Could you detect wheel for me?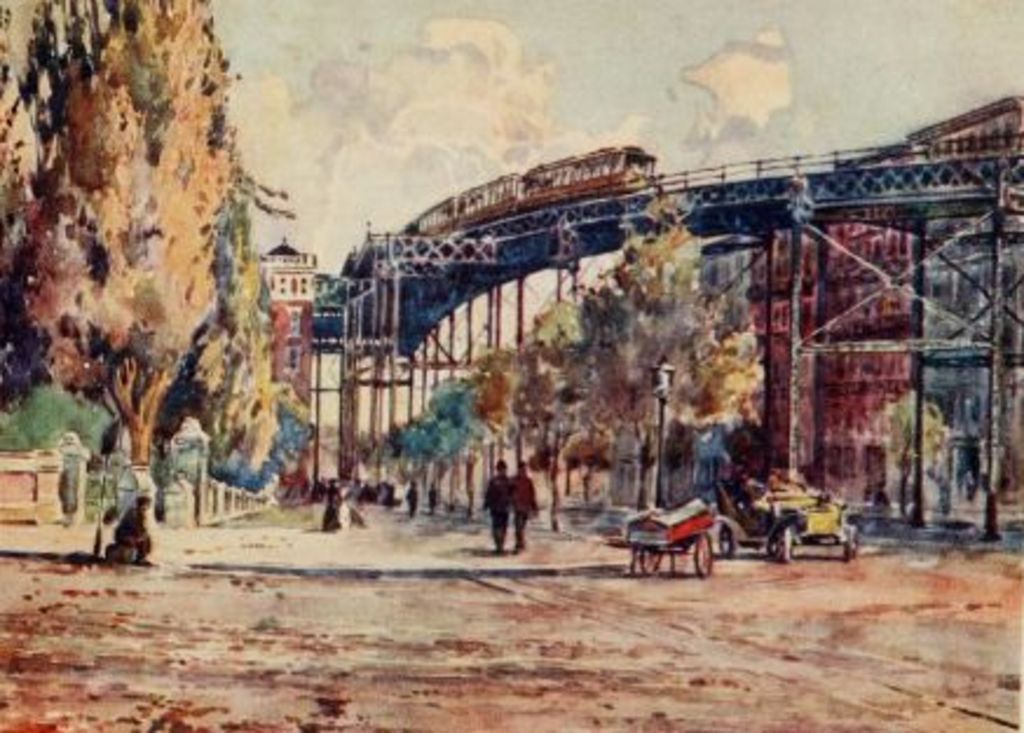
Detection result: 691,536,710,571.
